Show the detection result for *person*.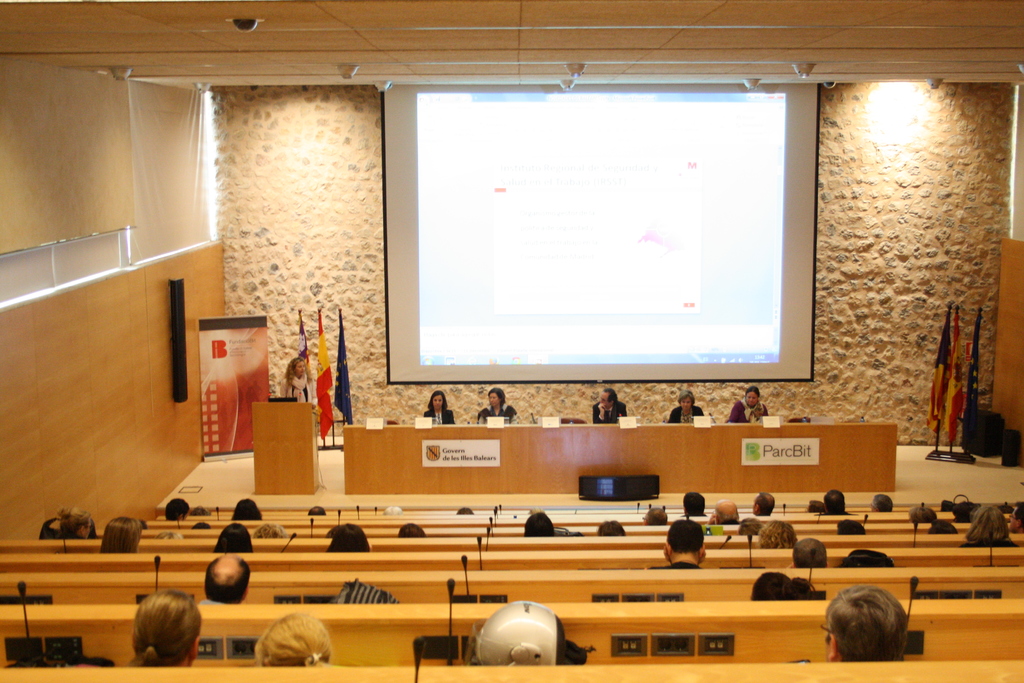
[x1=684, y1=491, x2=710, y2=519].
